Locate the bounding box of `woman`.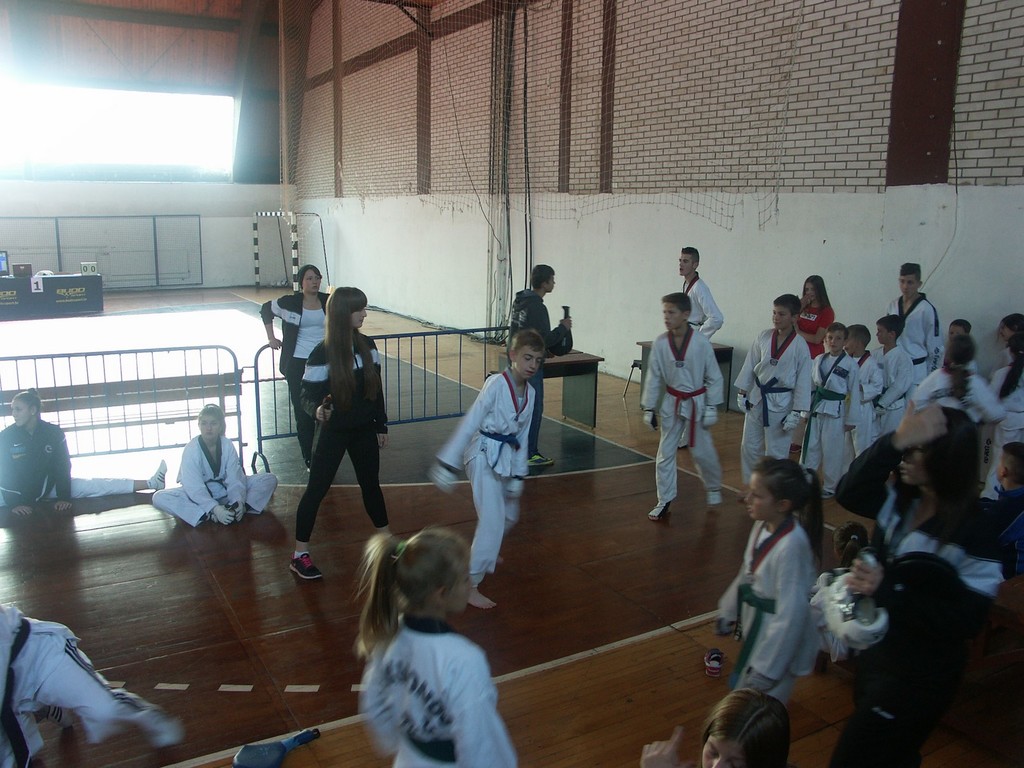
Bounding box: {"x1": 803, "y1": 275, "x2": 835, "y2": 358}.
